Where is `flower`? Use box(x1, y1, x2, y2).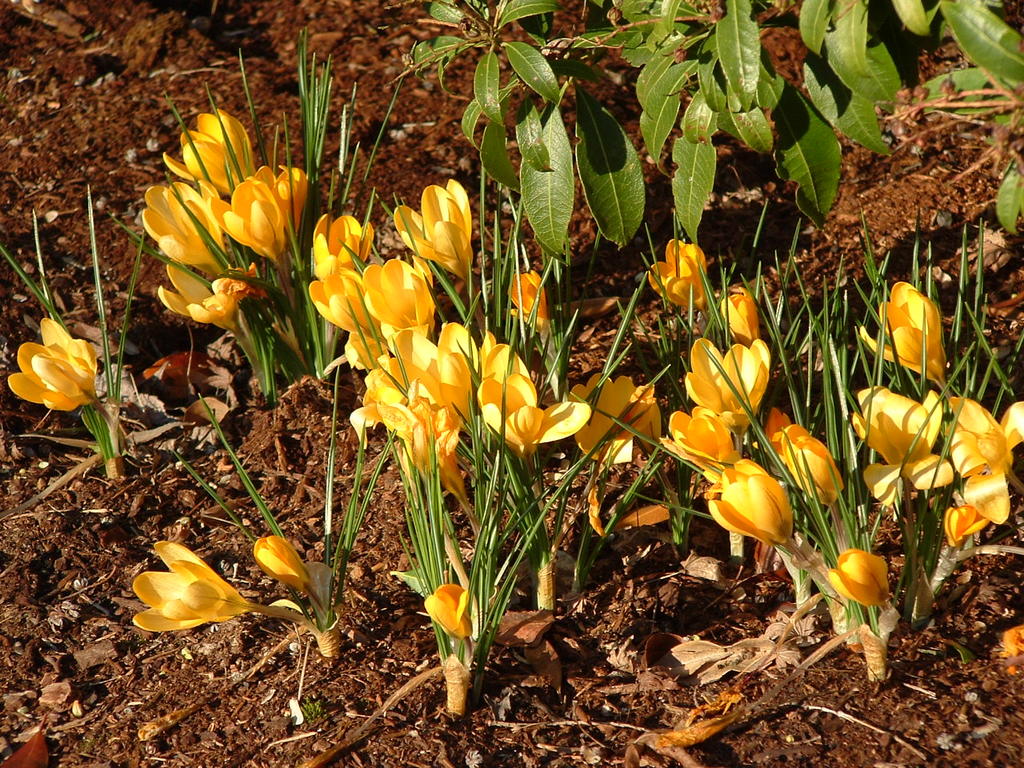
box(649, 237, 711, 309).
